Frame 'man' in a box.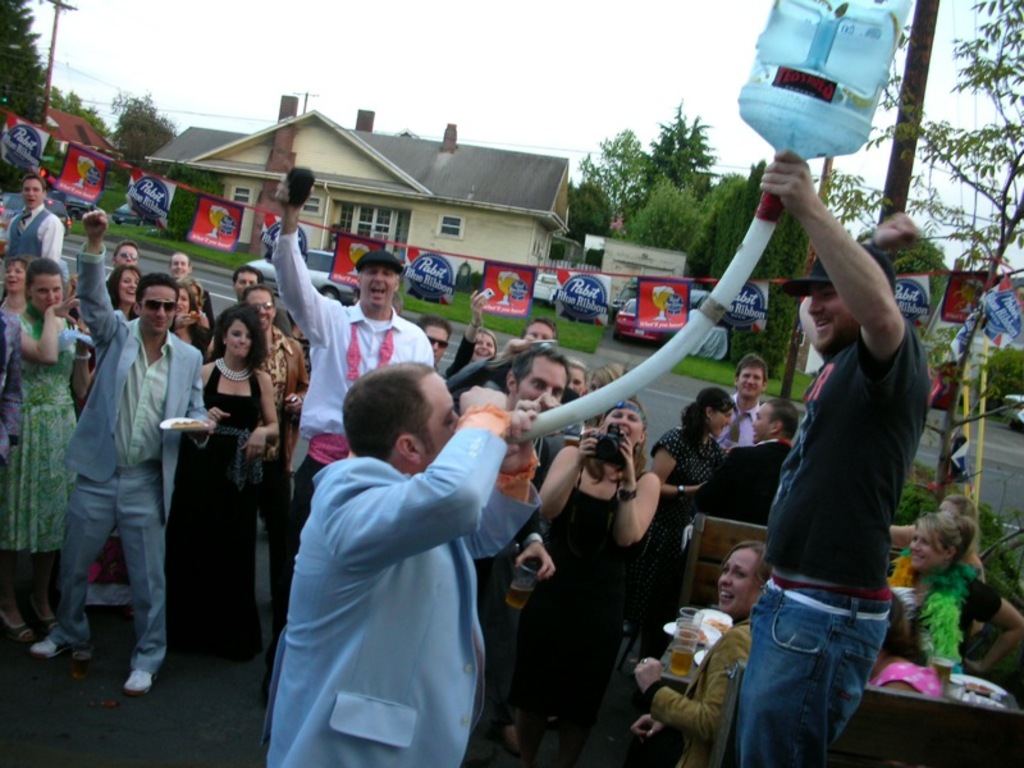
[264,356,538,767].
